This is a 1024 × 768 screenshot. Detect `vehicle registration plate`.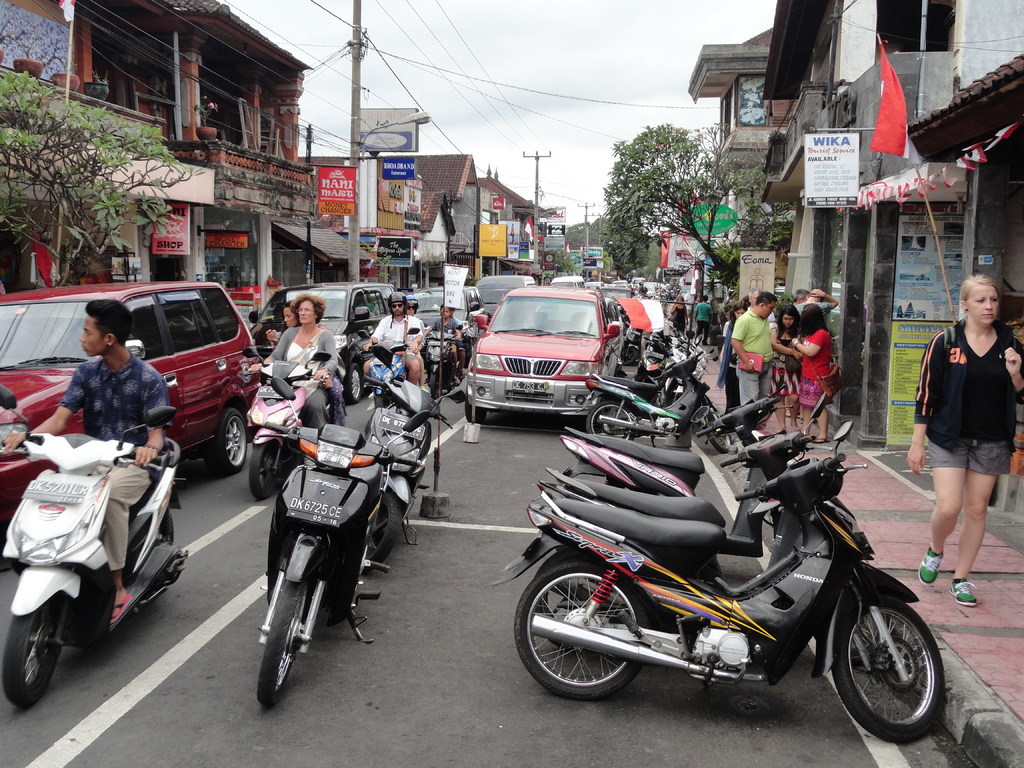
380 412 424 440.
